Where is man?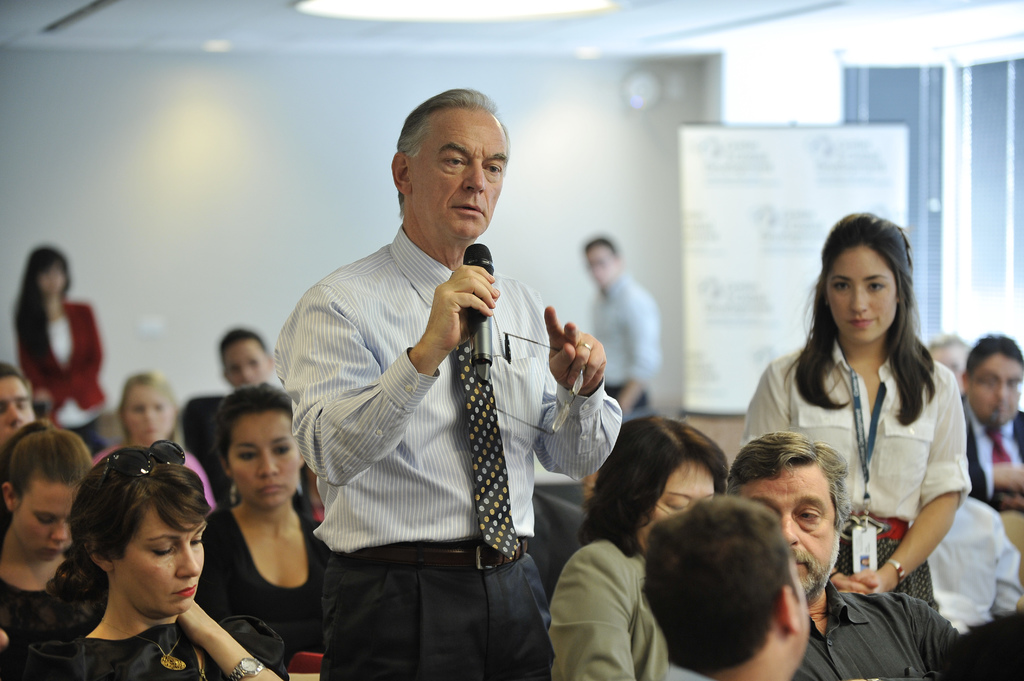
detection(302, 100, 649, 671).
